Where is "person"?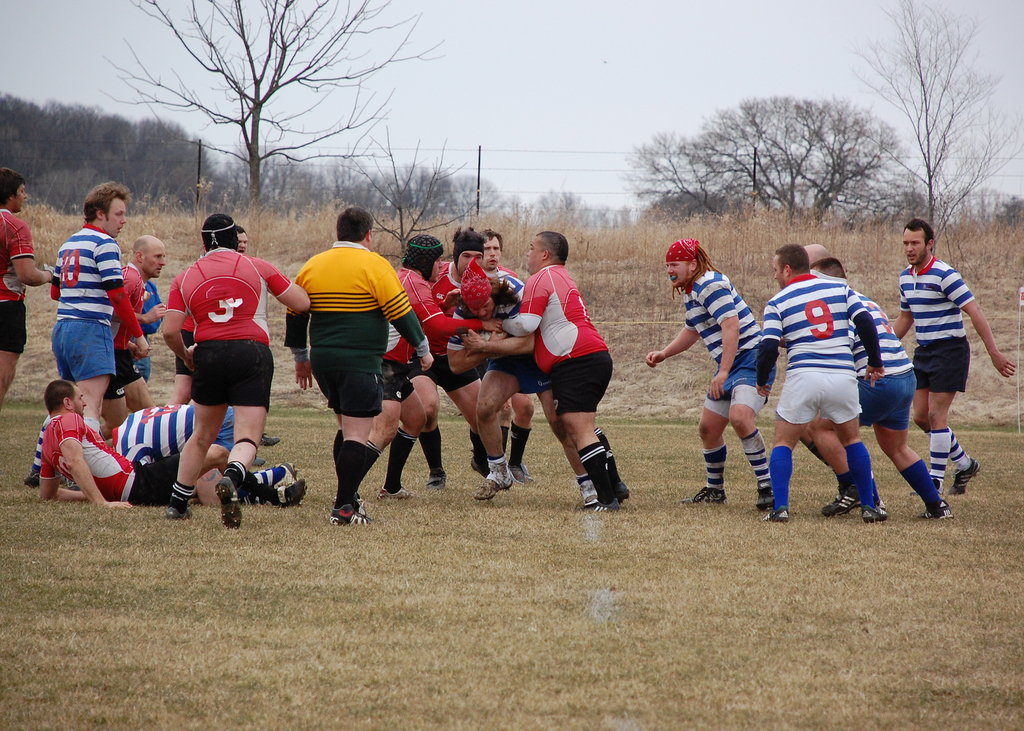
[x1=49, y1=182, x2=128, y2=428].
